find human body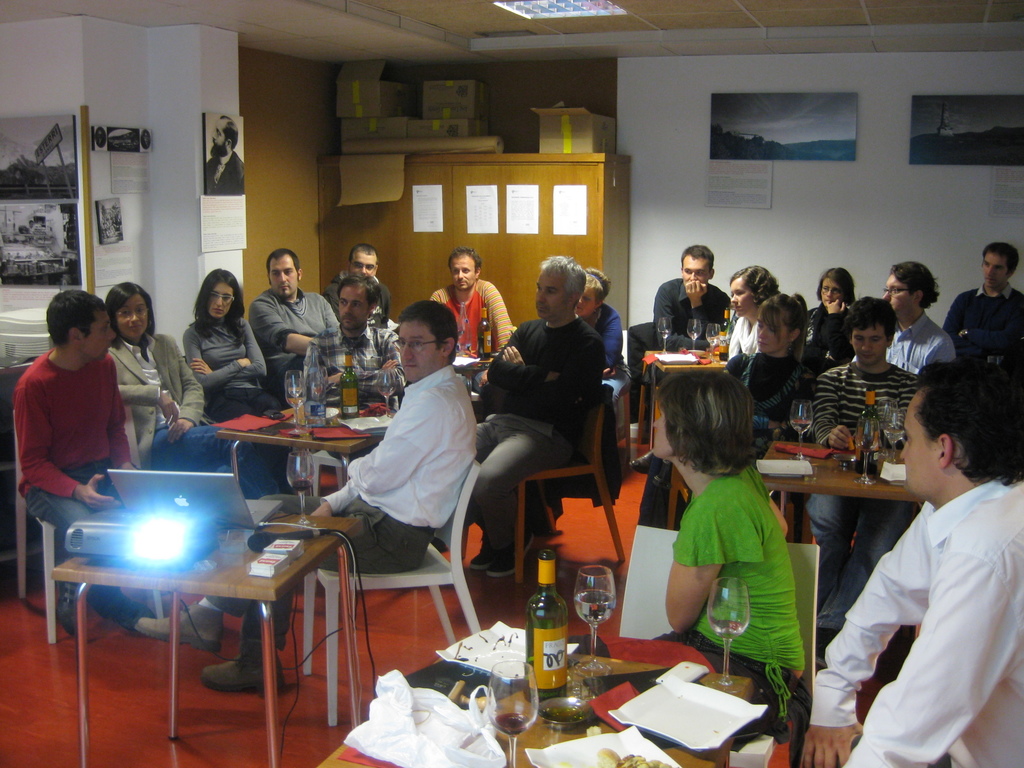
region(467, 321, 604, 574)
